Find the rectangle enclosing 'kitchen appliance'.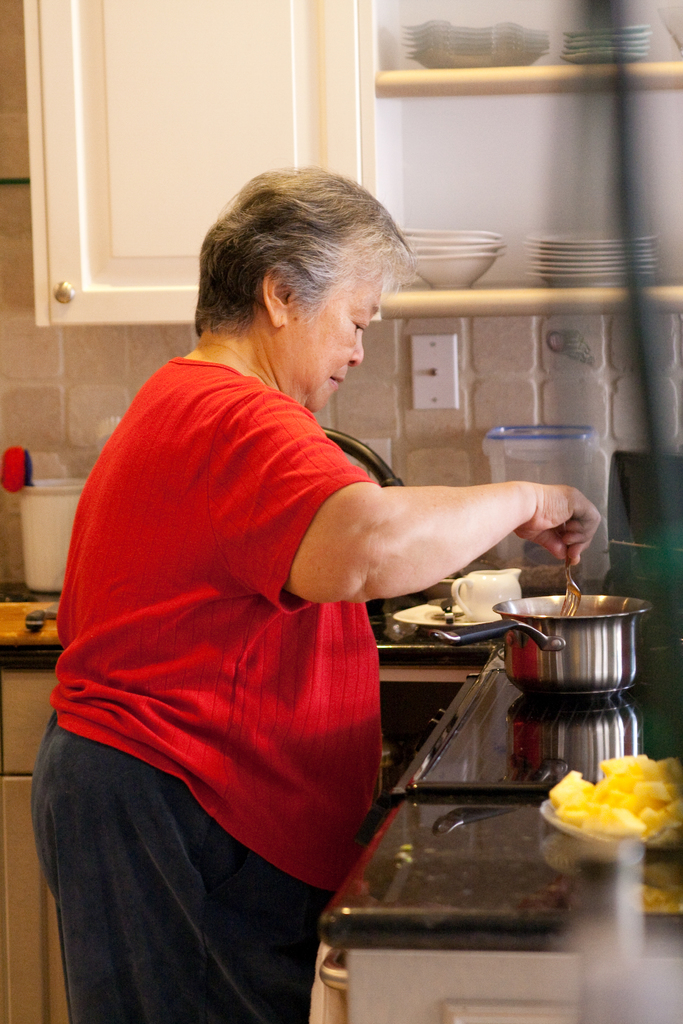
bbox=[531, 236, 657, 283].
